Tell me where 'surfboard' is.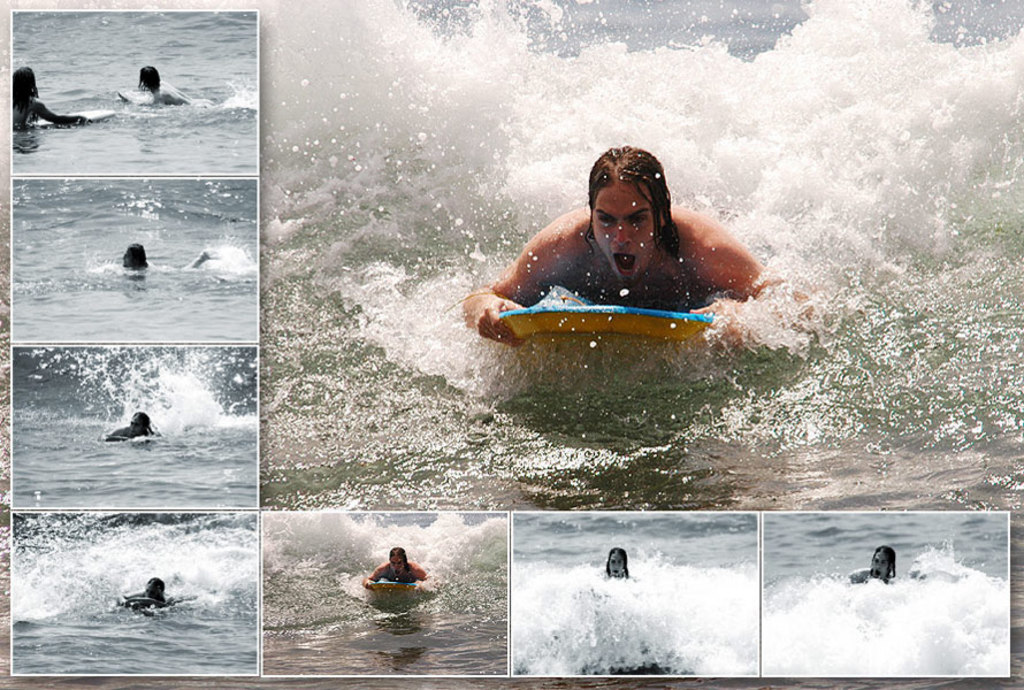
'surfboard' is at box=[114, 87, 145, 115].
